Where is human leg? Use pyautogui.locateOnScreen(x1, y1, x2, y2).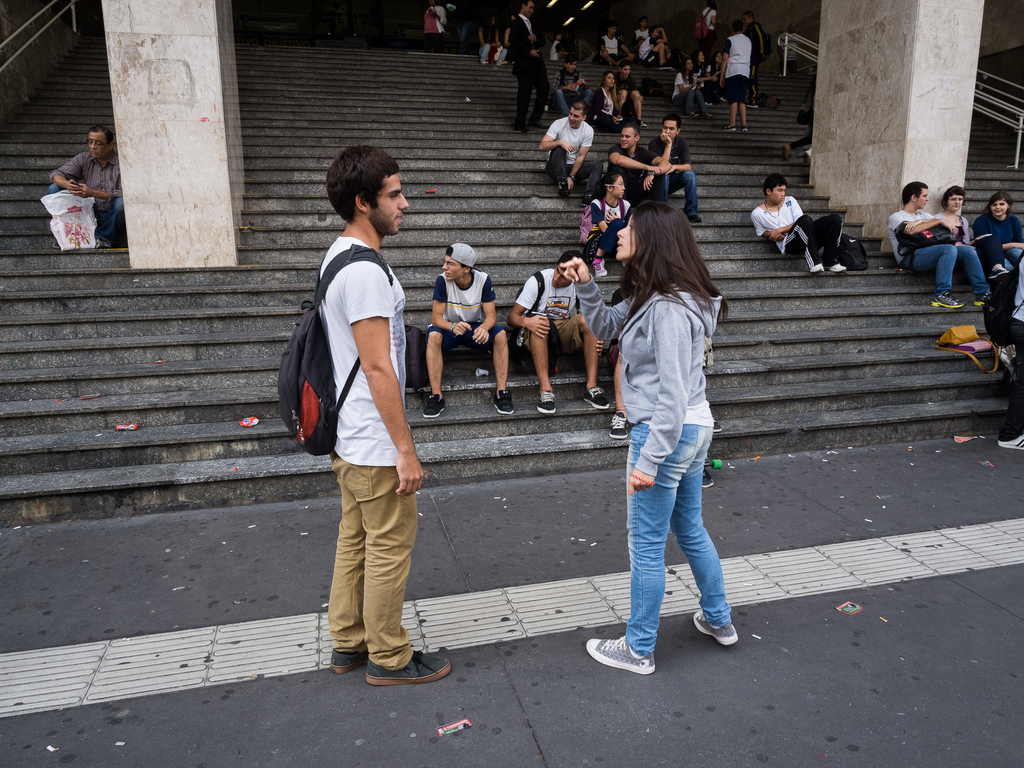
pyautogui.locateOnScreen(918, 243, 996, 316).
